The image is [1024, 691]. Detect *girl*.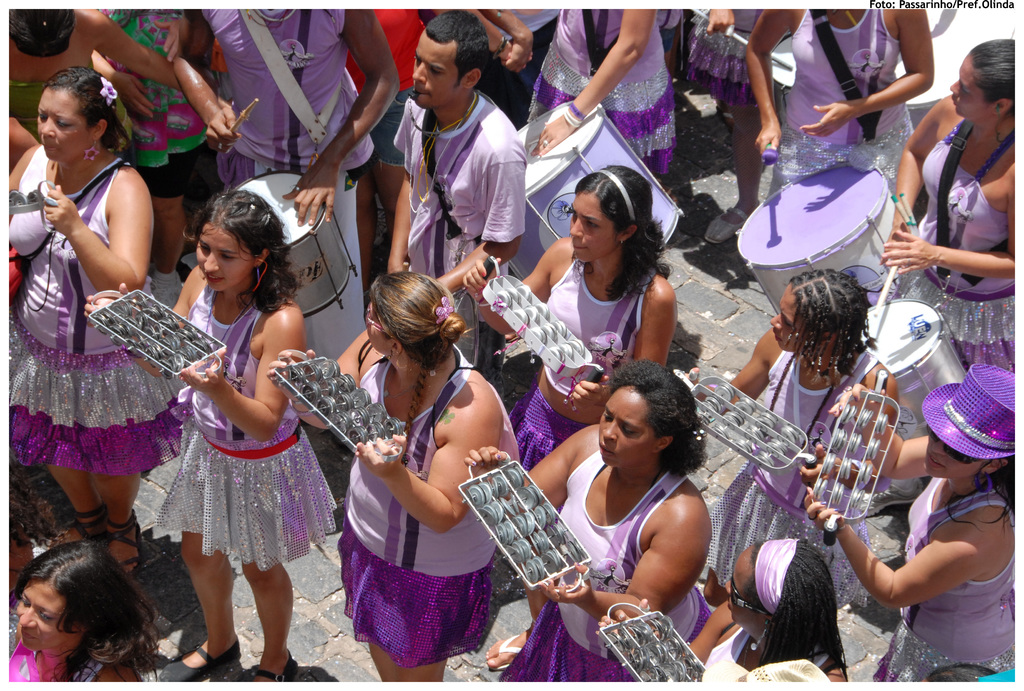
Detection: detection(85, 189, 329, 690).
